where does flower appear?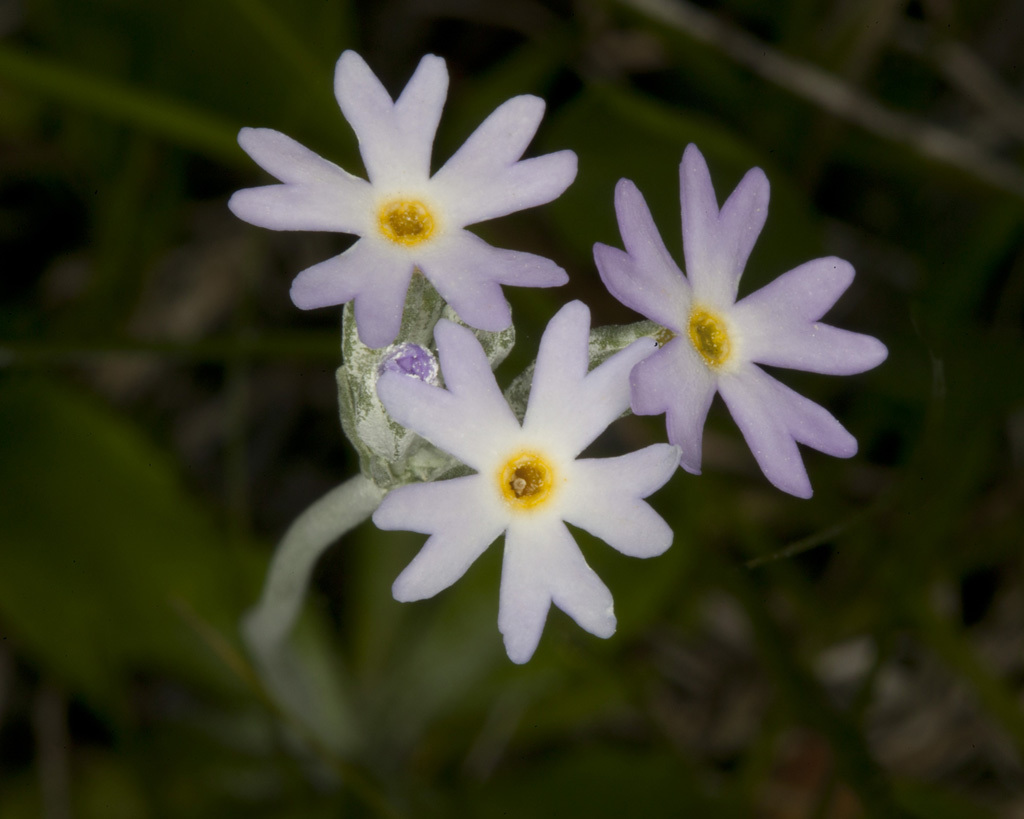
Appears at [228,50,584,342].
